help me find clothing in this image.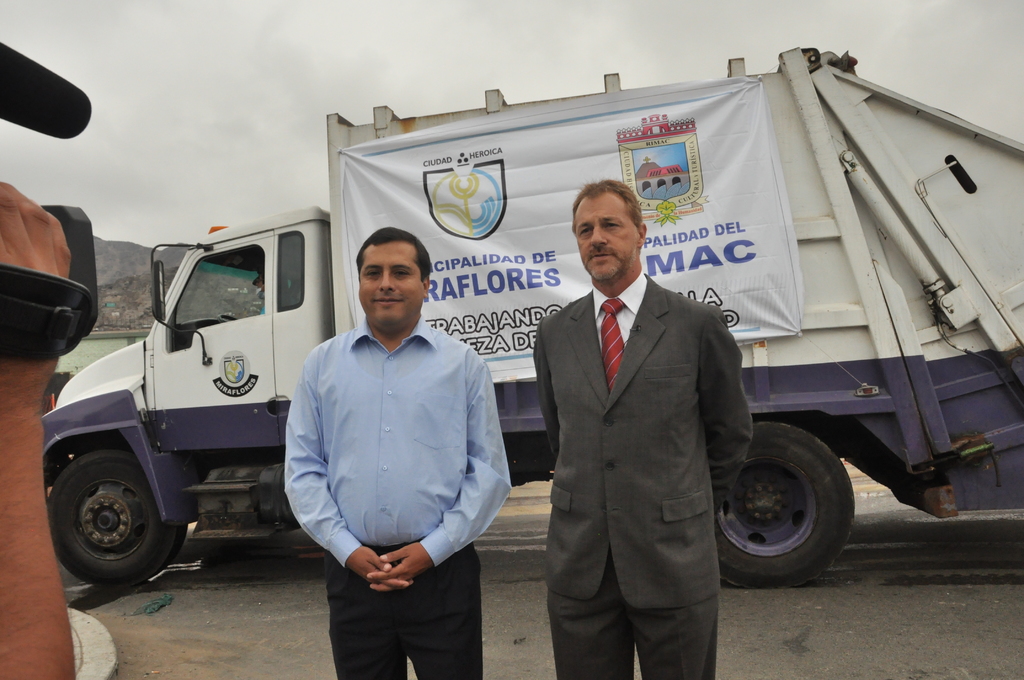
Found it: Rect(279, 320, 508, 679).
